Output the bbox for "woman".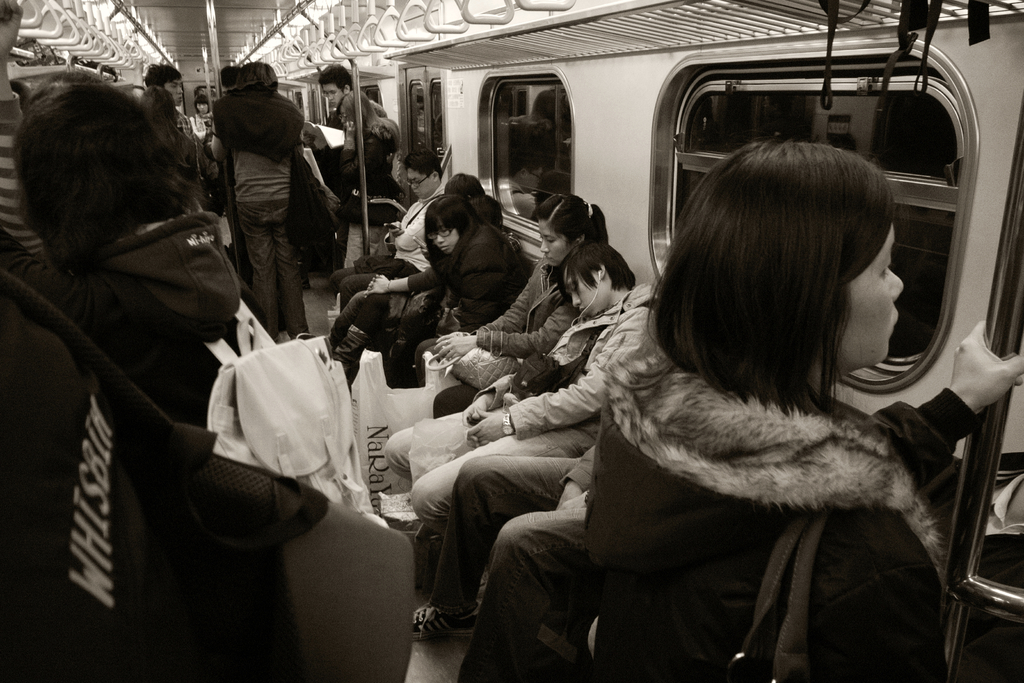
(429, 190, 611, 422).
